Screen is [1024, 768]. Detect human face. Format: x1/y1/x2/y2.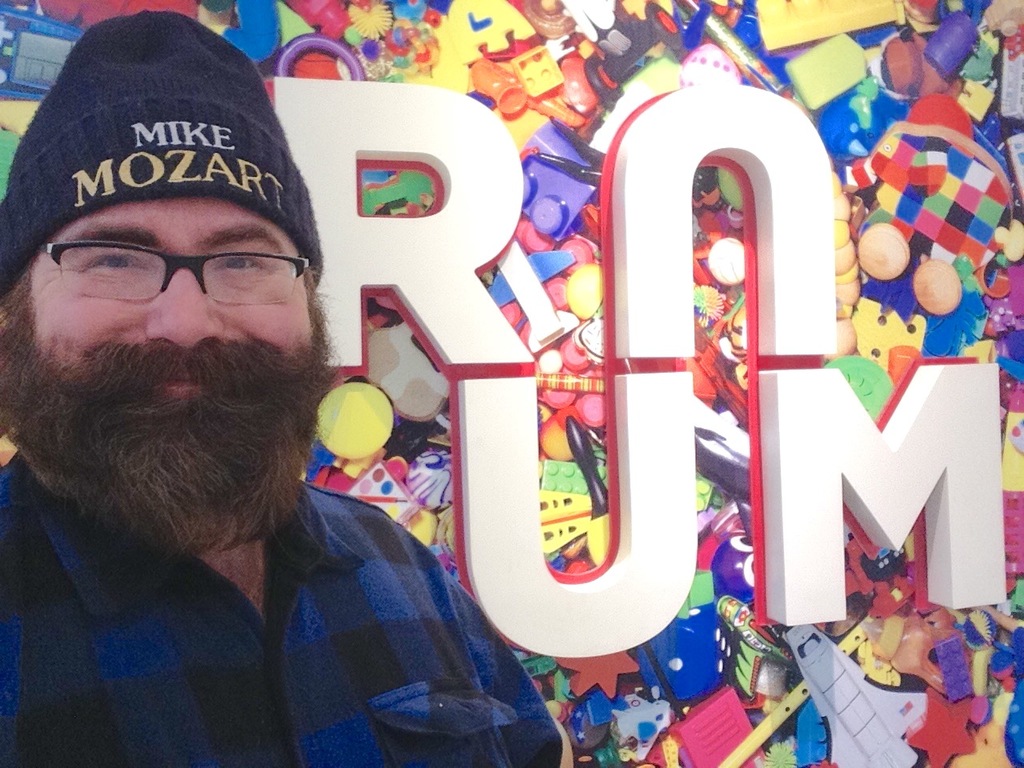
27/192/321/466.
